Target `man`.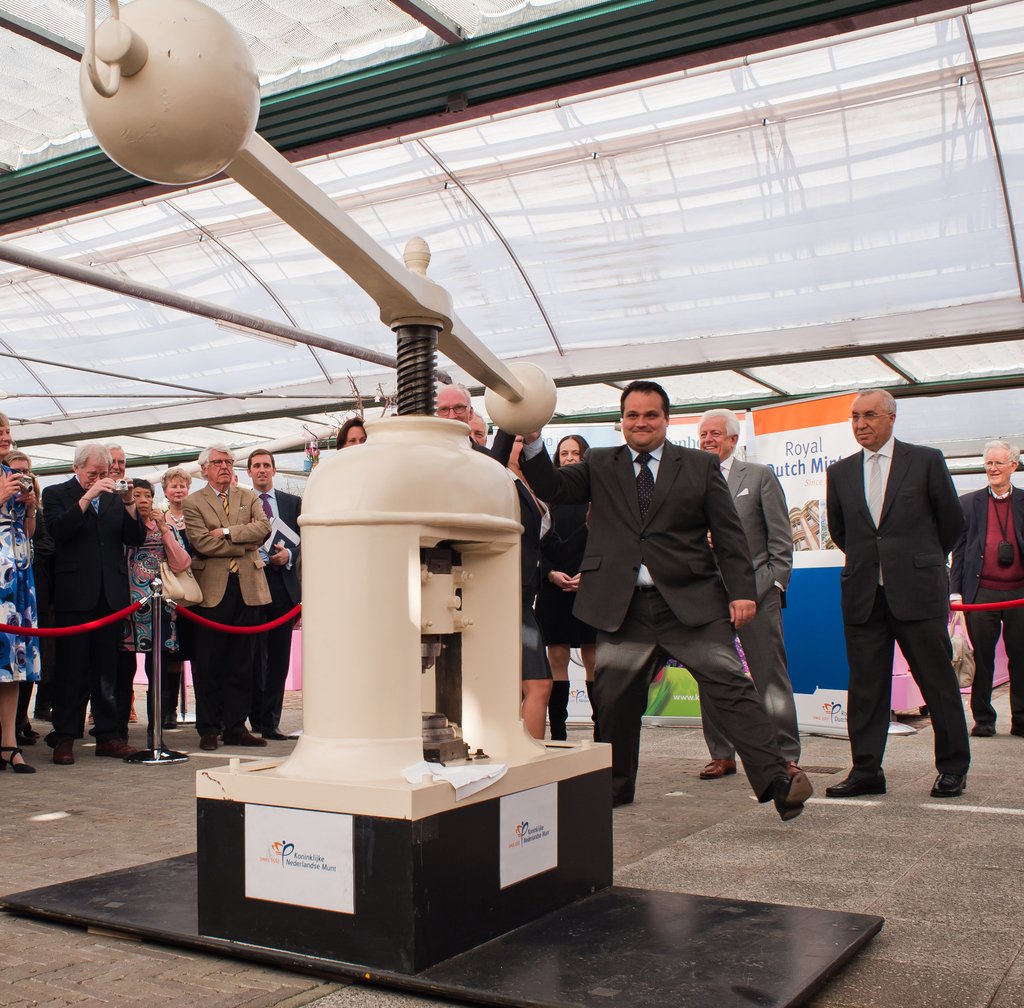
Target region: 458,410,513,469.
